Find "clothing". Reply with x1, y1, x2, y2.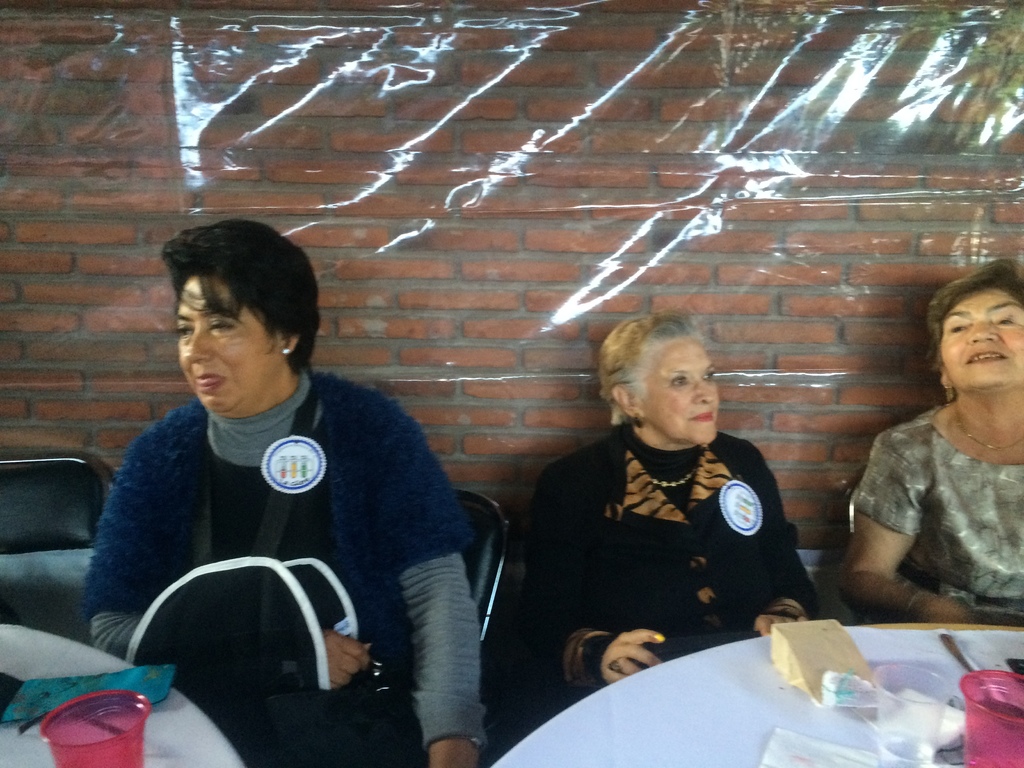
81, 364, 486, 767.
